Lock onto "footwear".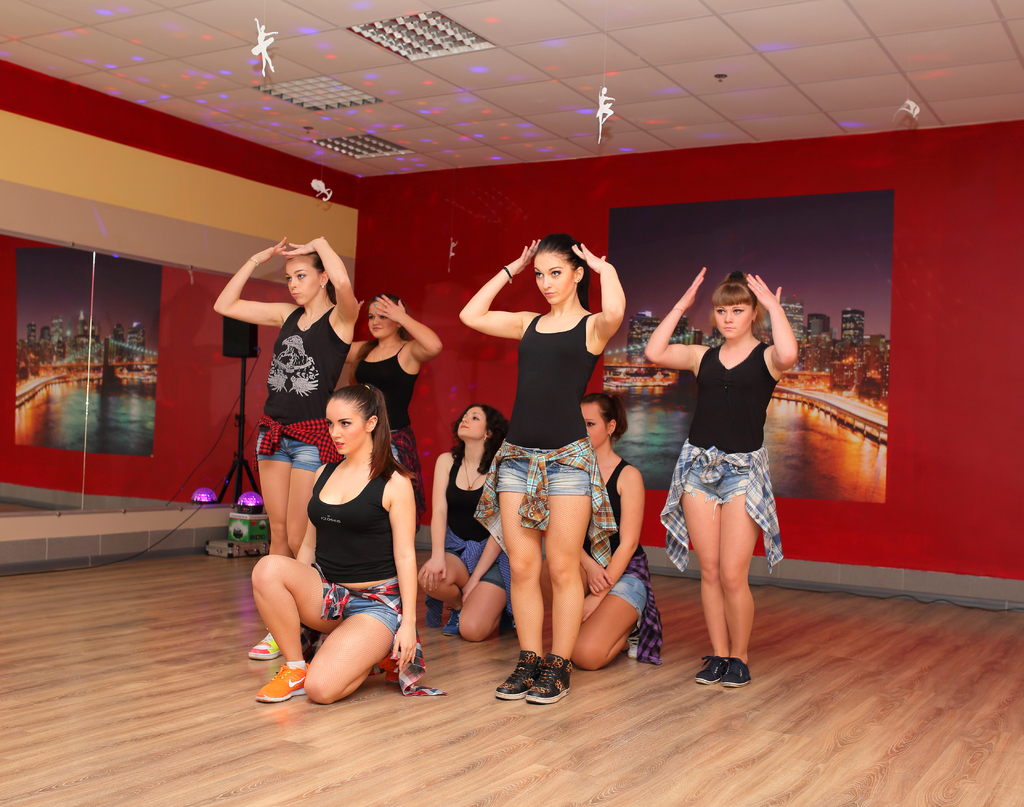
Locked: [627, 623, 647, 664].
